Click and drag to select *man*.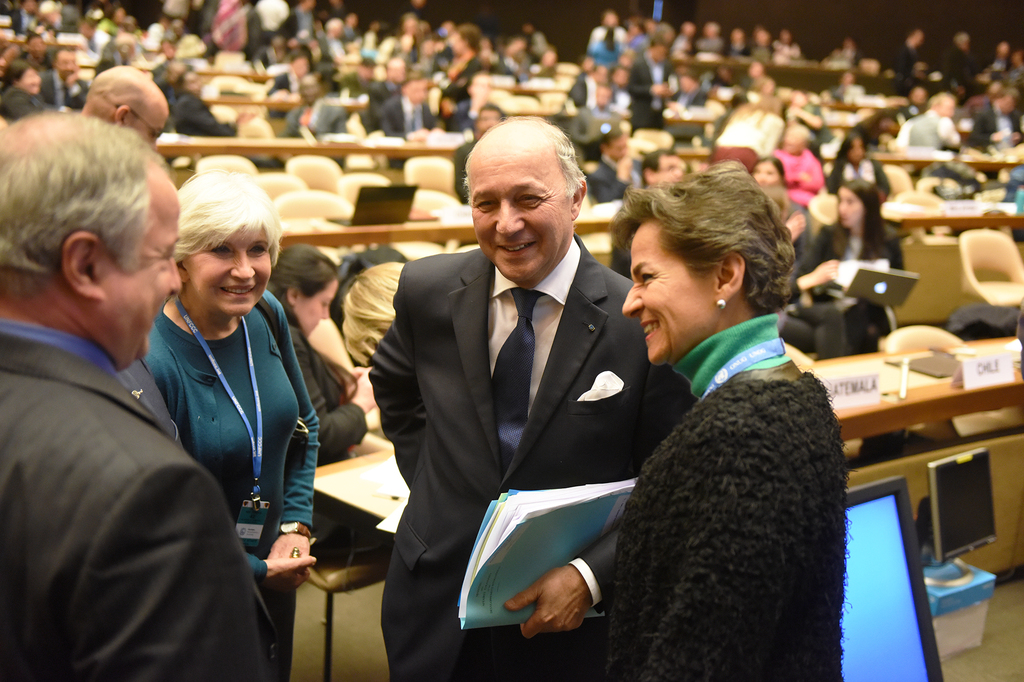
Selection: <region>973, 87, 1023, 146</region>.
